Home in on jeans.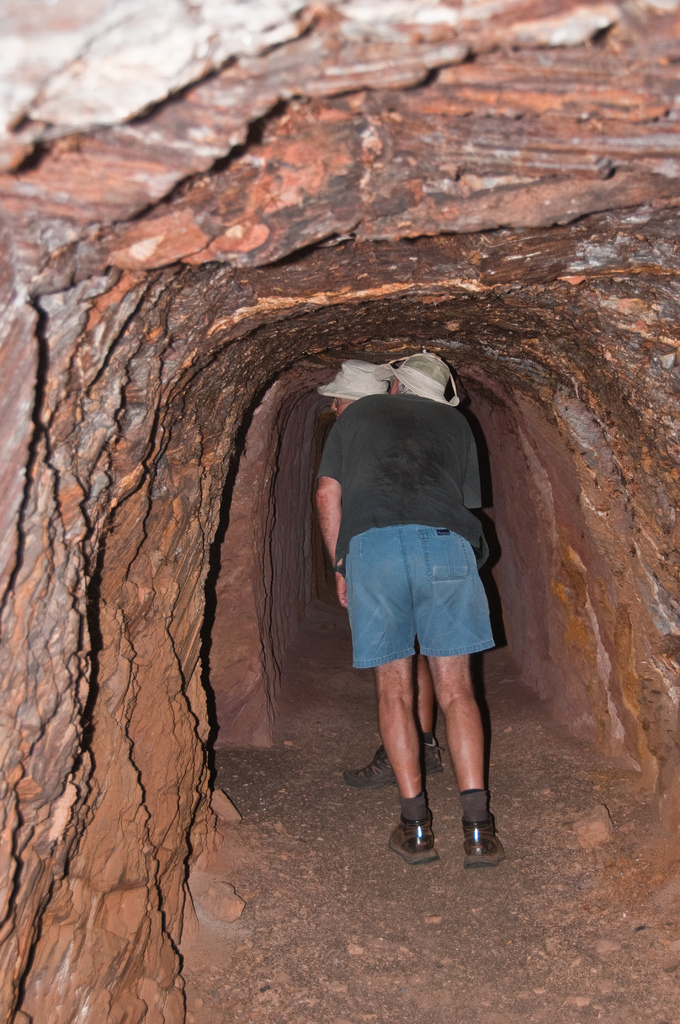
Homed in at 344, 525, 495, 668.
